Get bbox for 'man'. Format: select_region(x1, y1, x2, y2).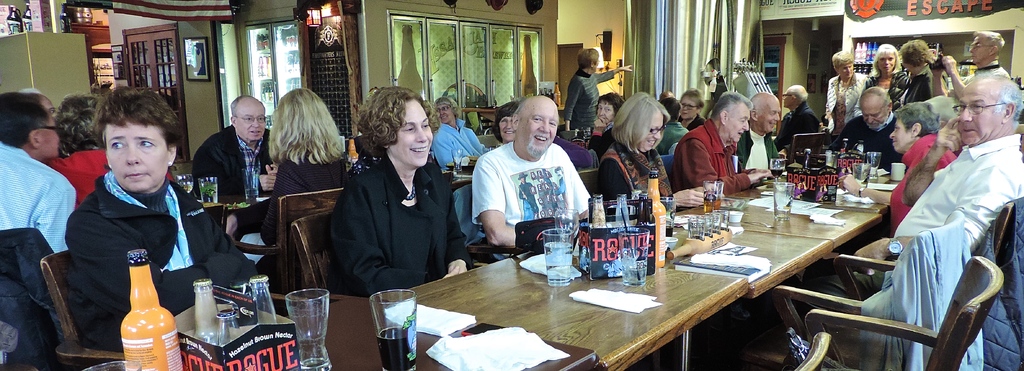
select_region(192, 94, 285, 199).
